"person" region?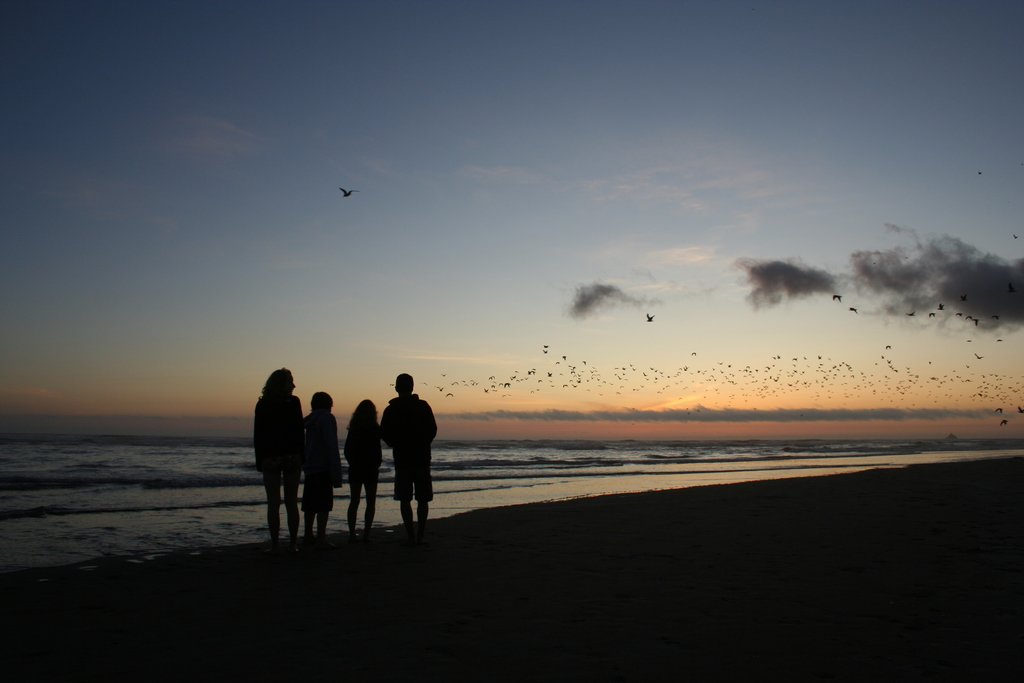
372 378 434 537
